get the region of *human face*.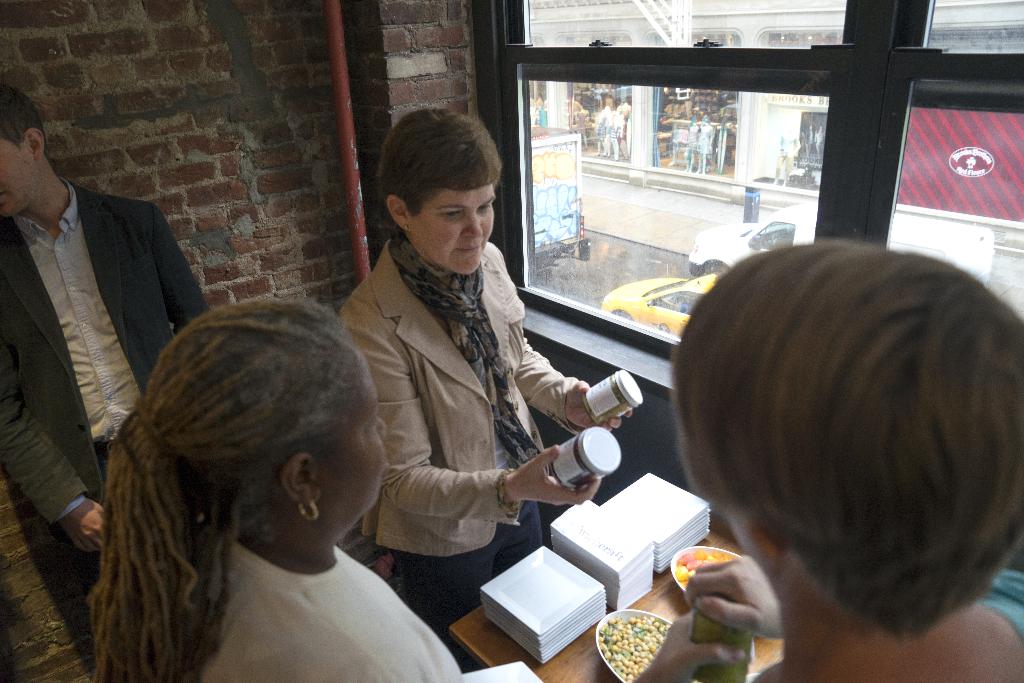
323 353 388 509.
